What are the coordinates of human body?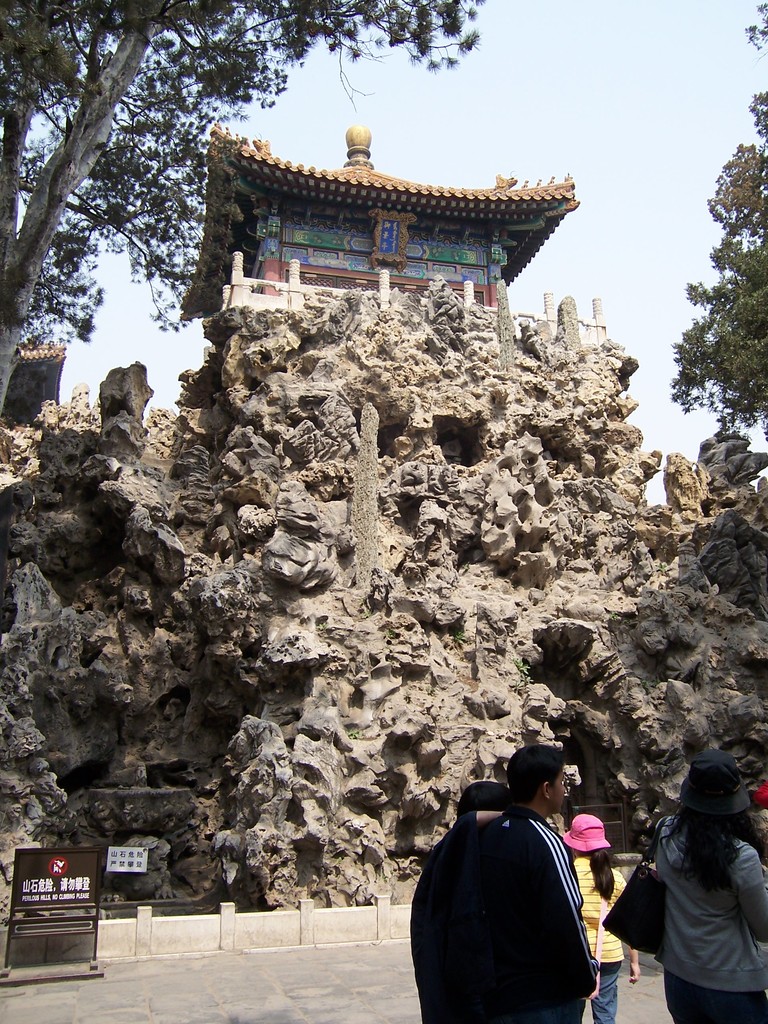
651 812 767 1023.
